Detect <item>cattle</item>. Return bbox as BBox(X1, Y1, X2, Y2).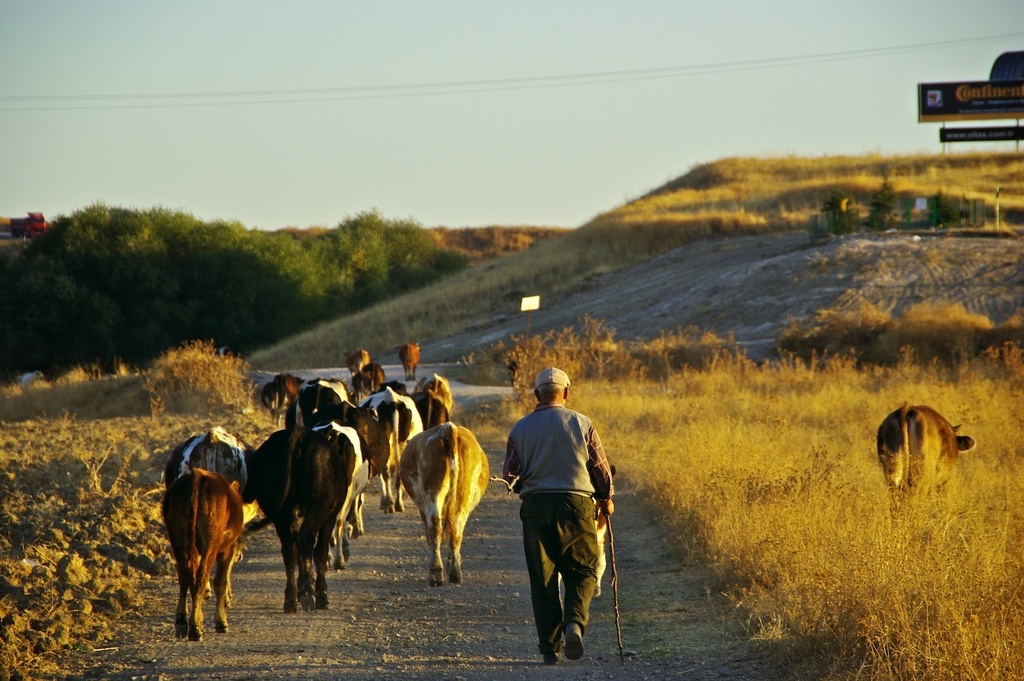
BBox(164, 424, 259, 605).
